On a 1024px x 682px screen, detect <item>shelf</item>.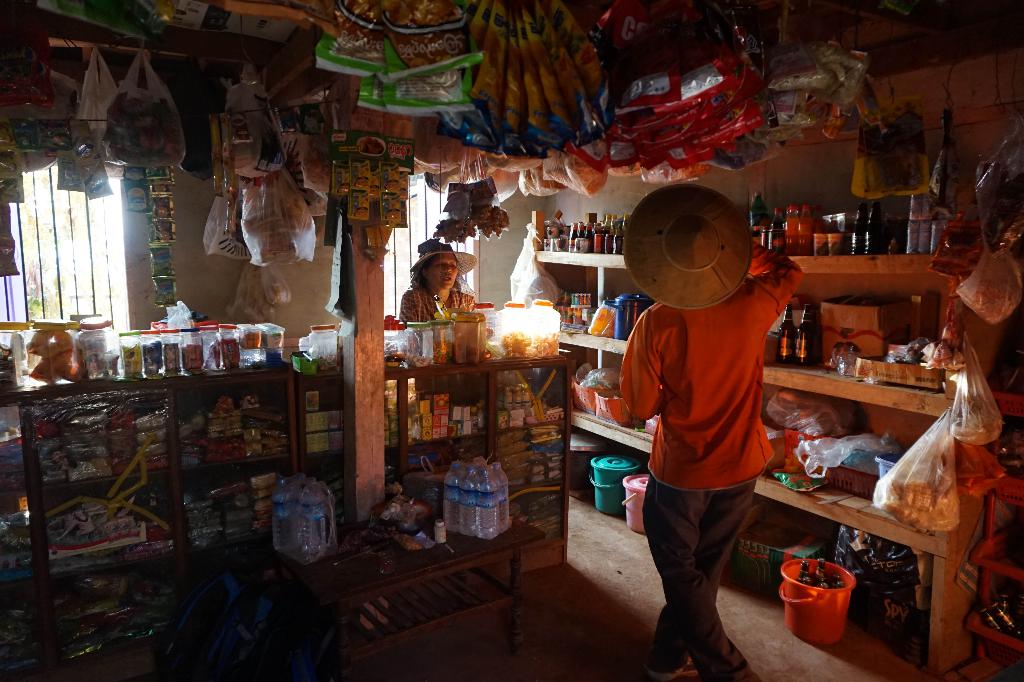
bbox=[558, 345, 655, 445].
